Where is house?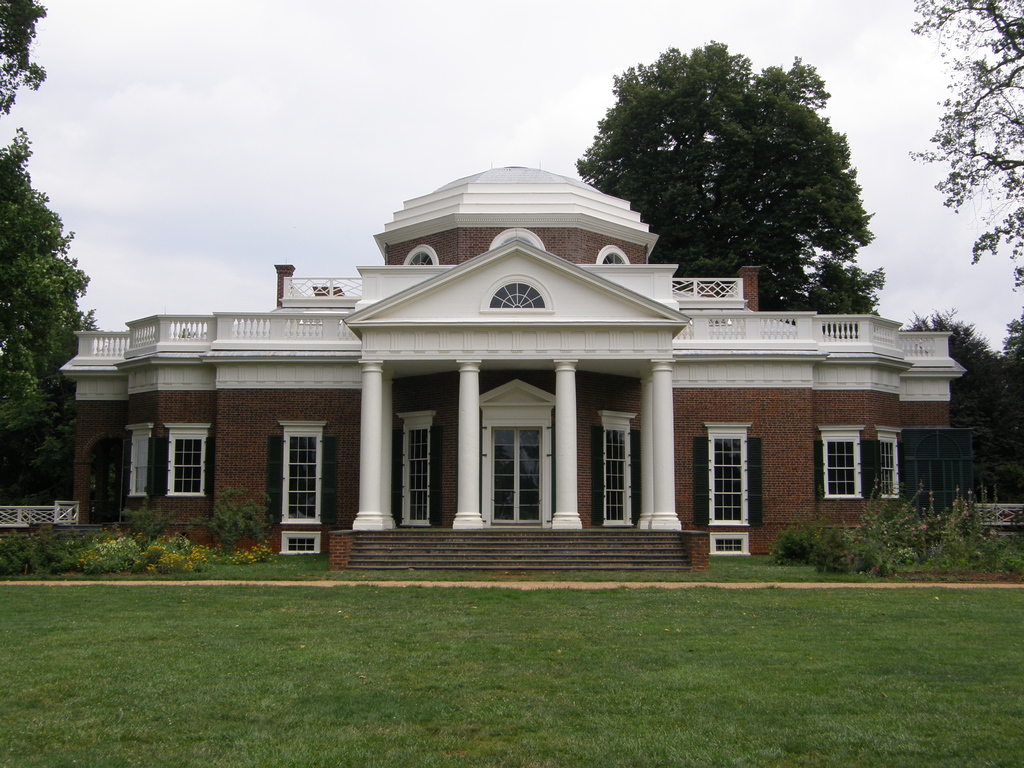
(x1=81, y1=155, x2=943, y2=586).
